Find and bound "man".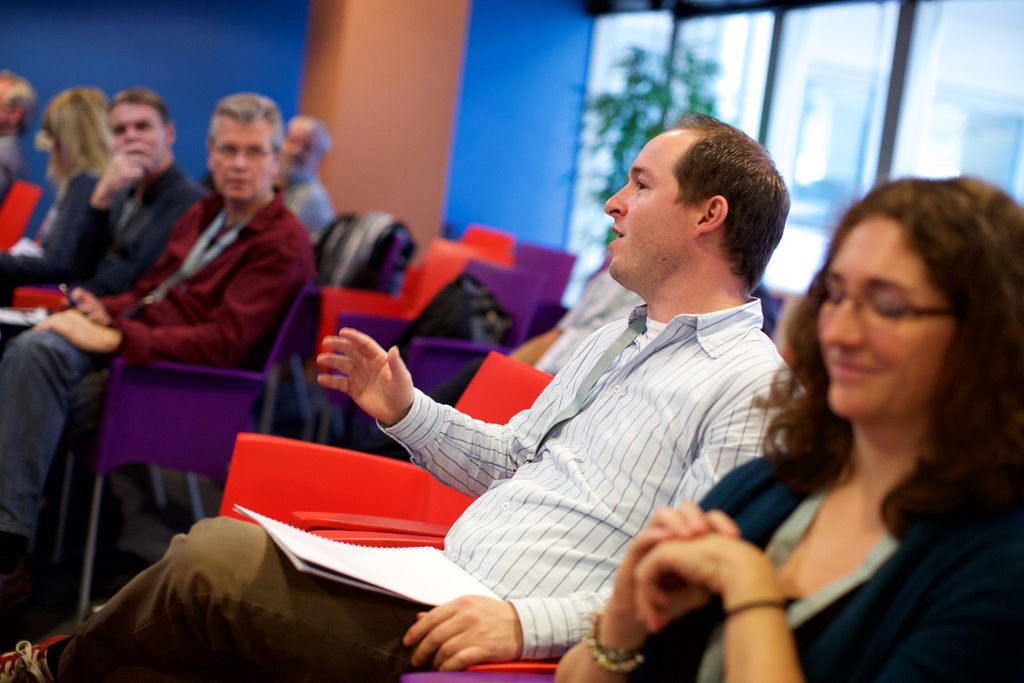
Bound: bbox(0, 111, 809, 682).
